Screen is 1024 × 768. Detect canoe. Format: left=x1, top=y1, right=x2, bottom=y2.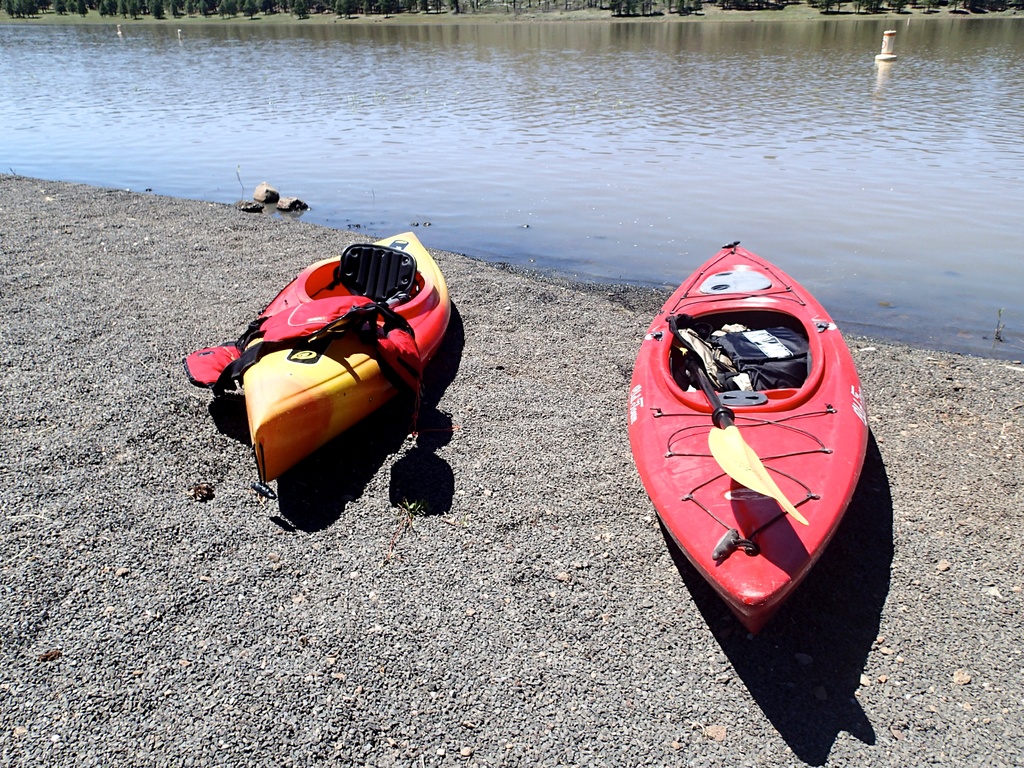
left=244, top=231, right=451, bottom=483.
